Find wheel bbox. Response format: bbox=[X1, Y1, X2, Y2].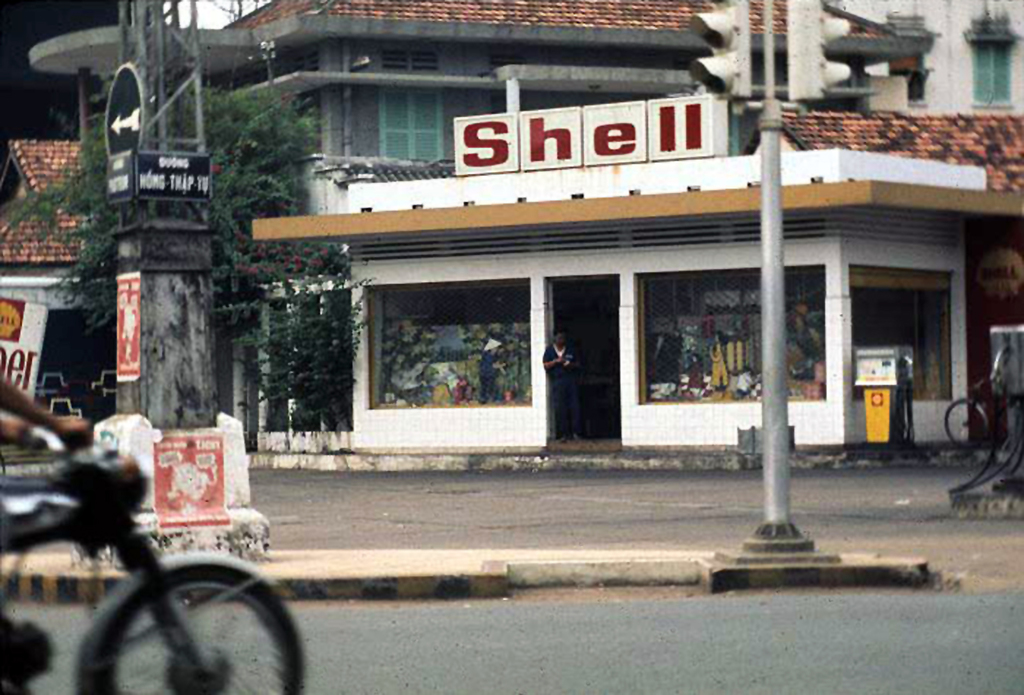
bbox=[942, 399, 994, 448].
